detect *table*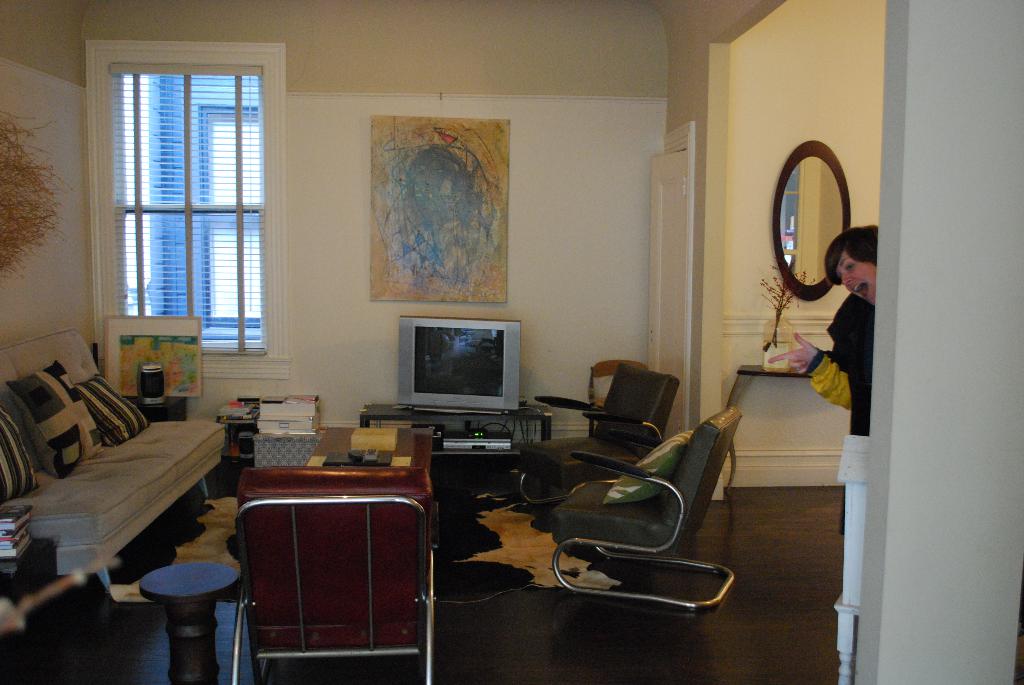
crop(236, 423, 440, 684)
